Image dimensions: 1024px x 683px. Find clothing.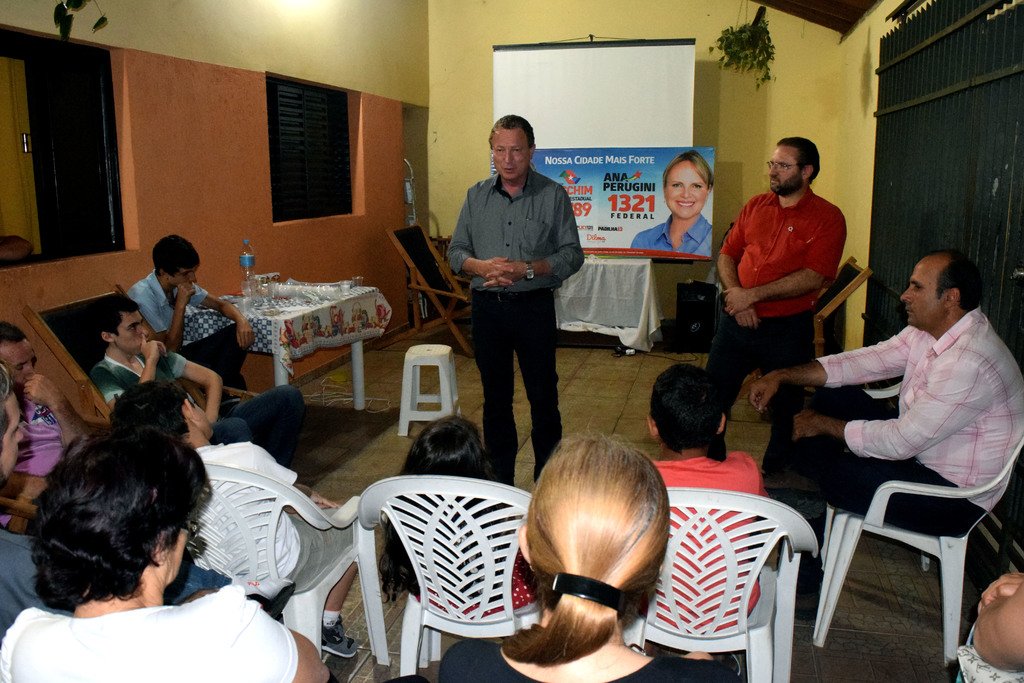
select_region(650, 451, 771, 634).
